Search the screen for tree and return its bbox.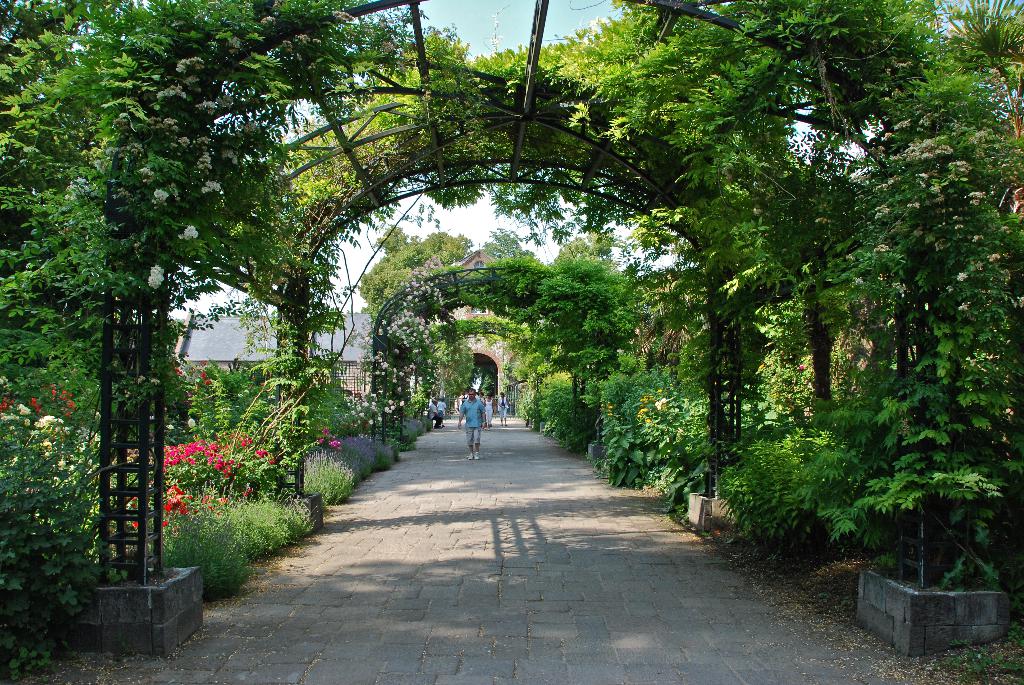
Found: region(360, 221, 477, 320).
